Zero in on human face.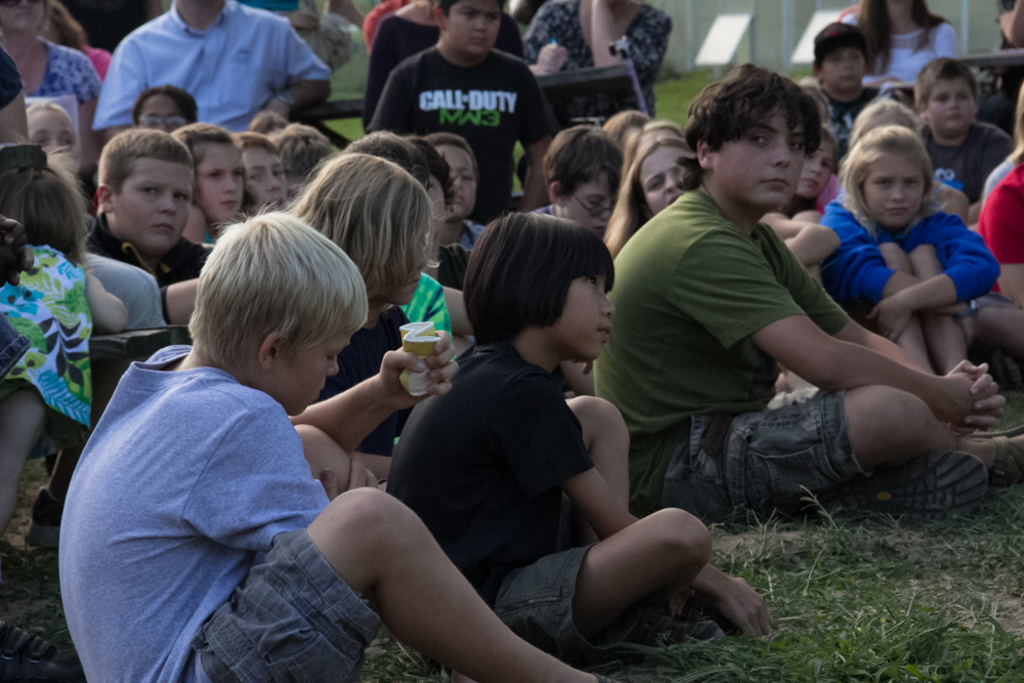
Zeroed in: <box>244,144,282,213</box>.
